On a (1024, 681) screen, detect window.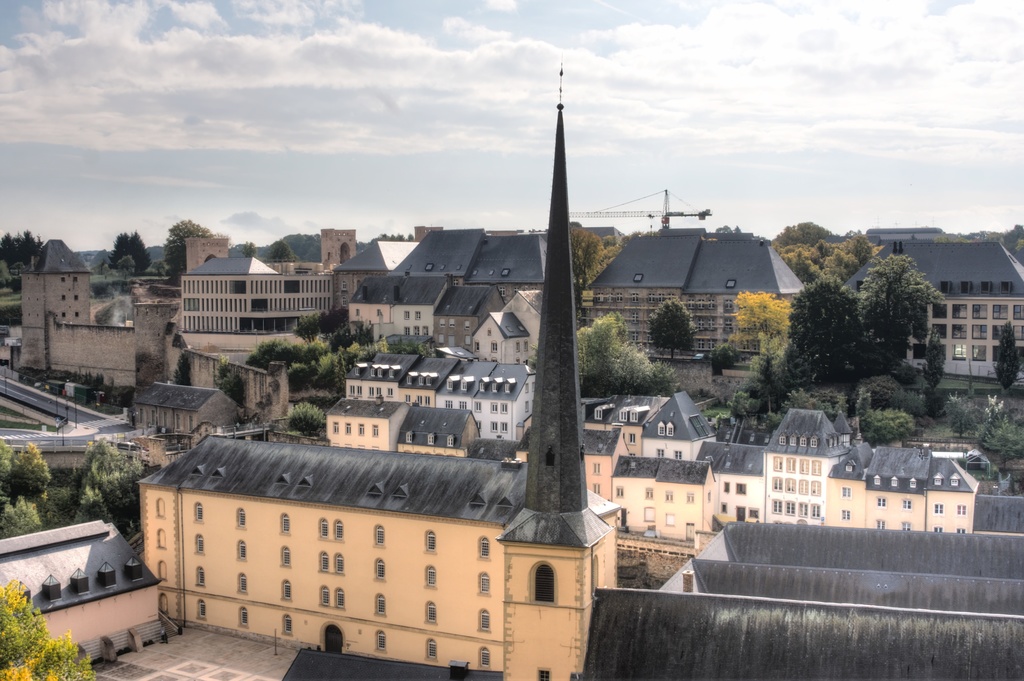
372, 554, 392, 584.
